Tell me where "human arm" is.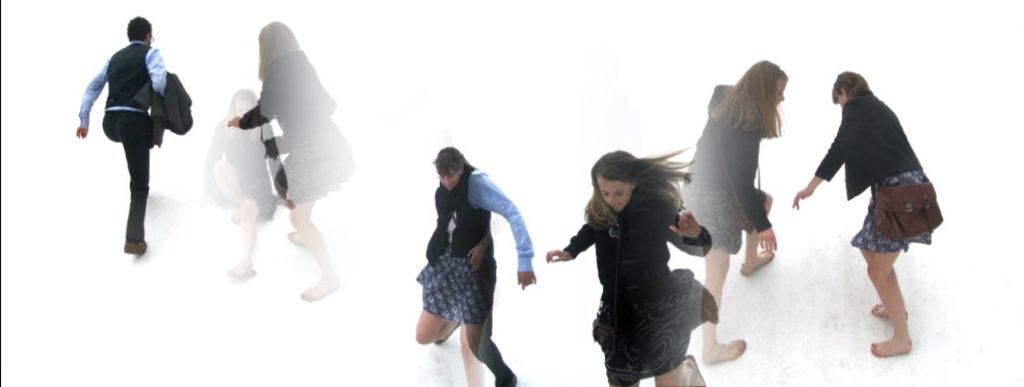
"human arm" is at 792 101 871 204.
